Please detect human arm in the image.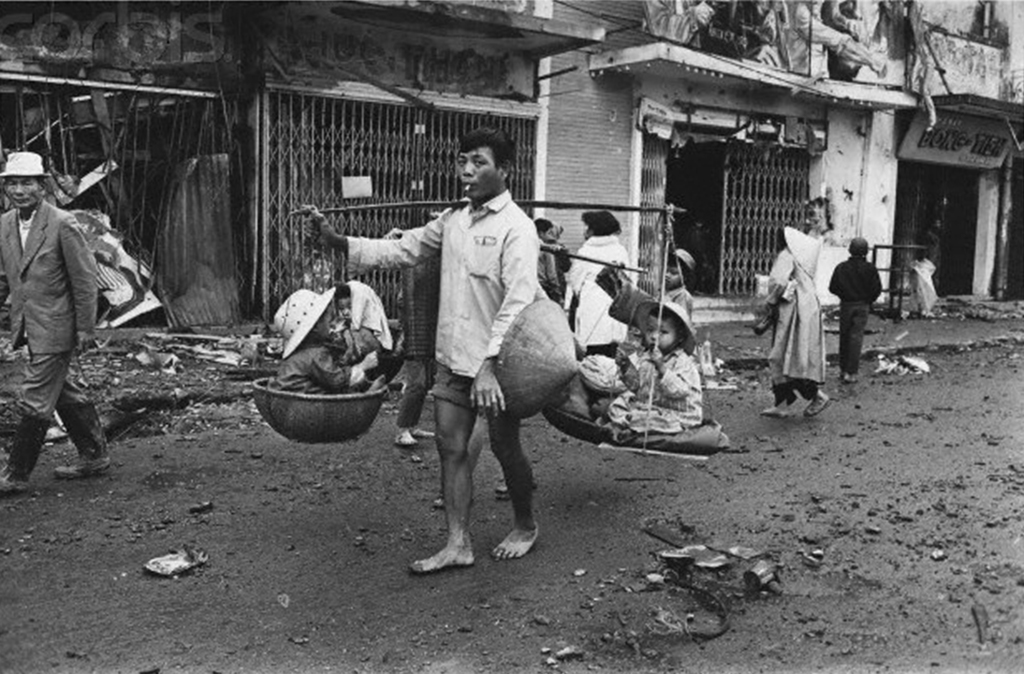
crop(790, 0, 886, 72).
